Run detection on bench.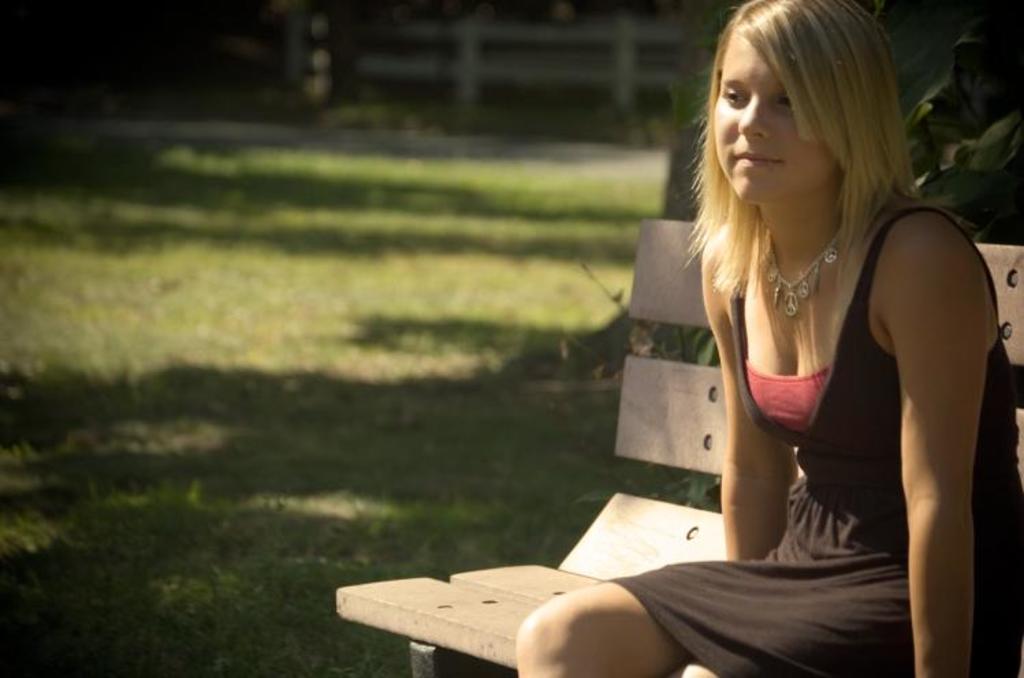
Result: x1=336, y1=217, x2=1023, y2=677.
